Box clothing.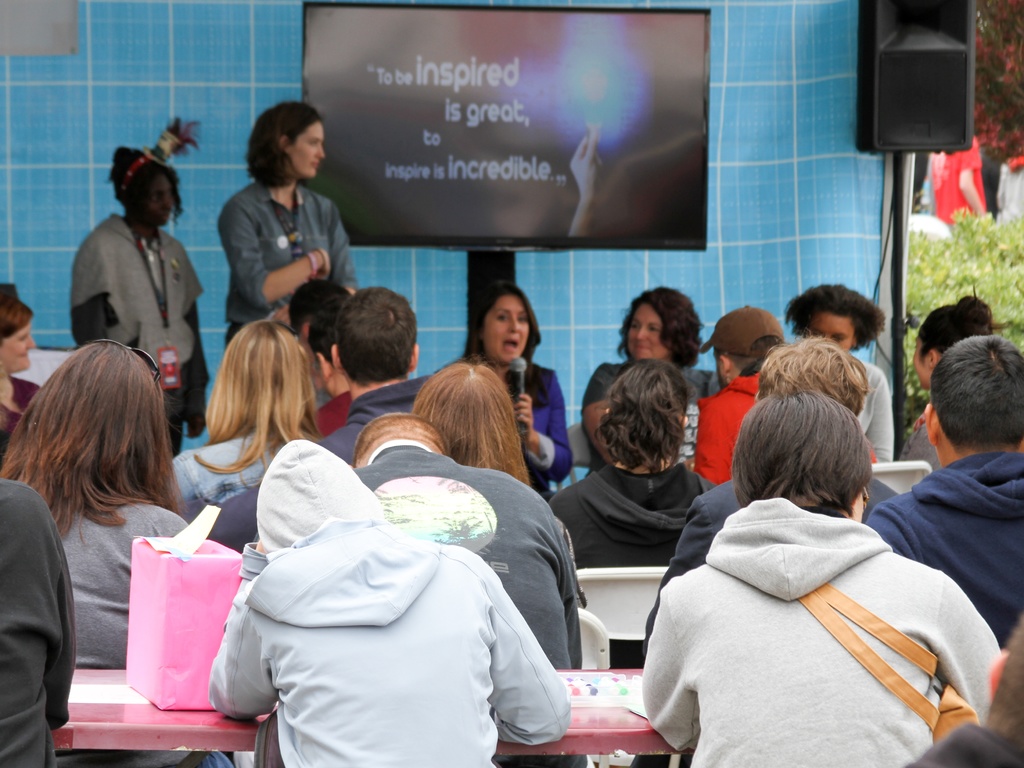
220 182 359 338.
